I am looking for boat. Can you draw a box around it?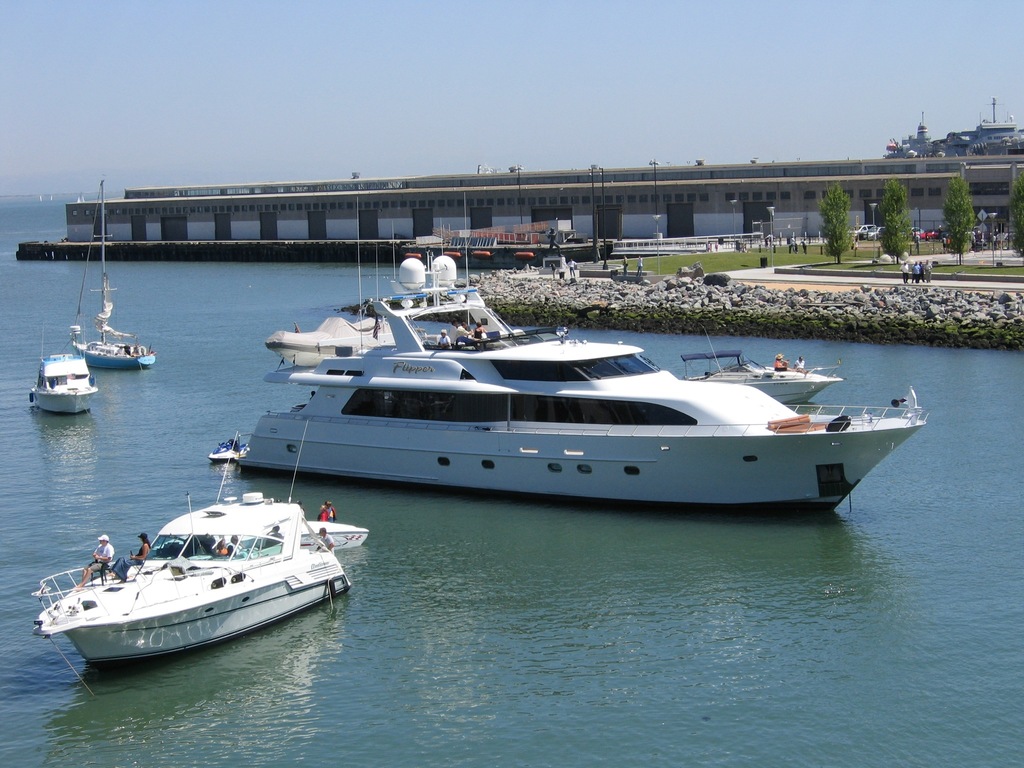
Sure, the bounding box is (x1=211, y1=431, x2=257, y2=464).
